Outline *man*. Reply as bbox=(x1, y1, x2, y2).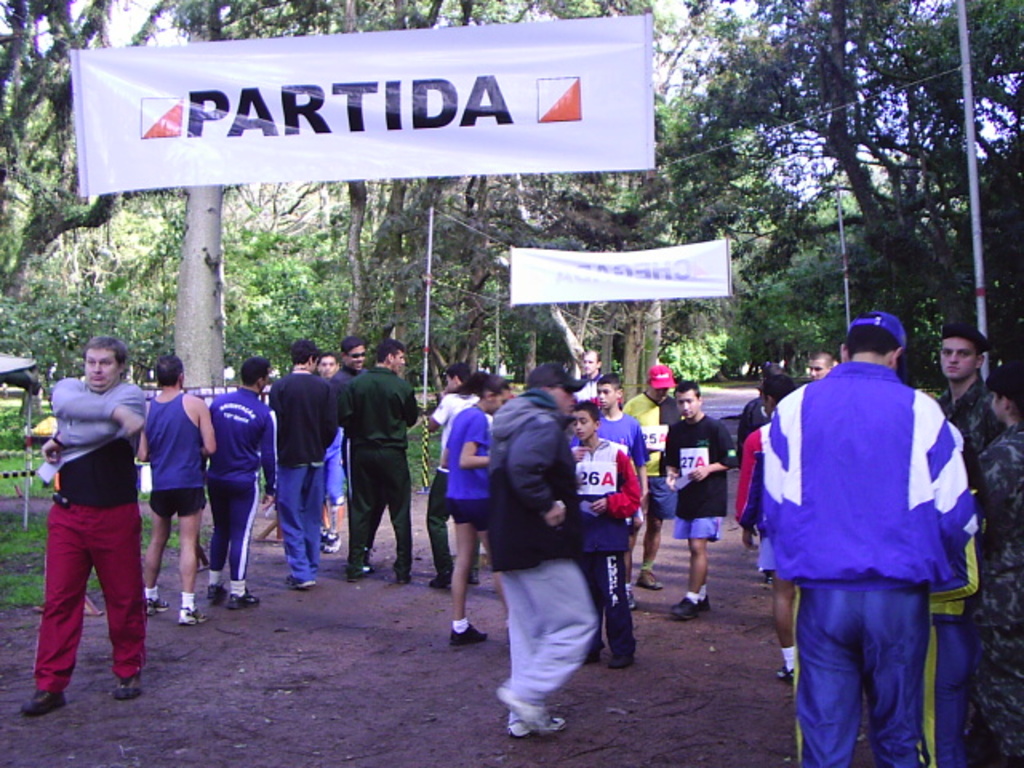
bbox=(419, 365, 491, 594).
